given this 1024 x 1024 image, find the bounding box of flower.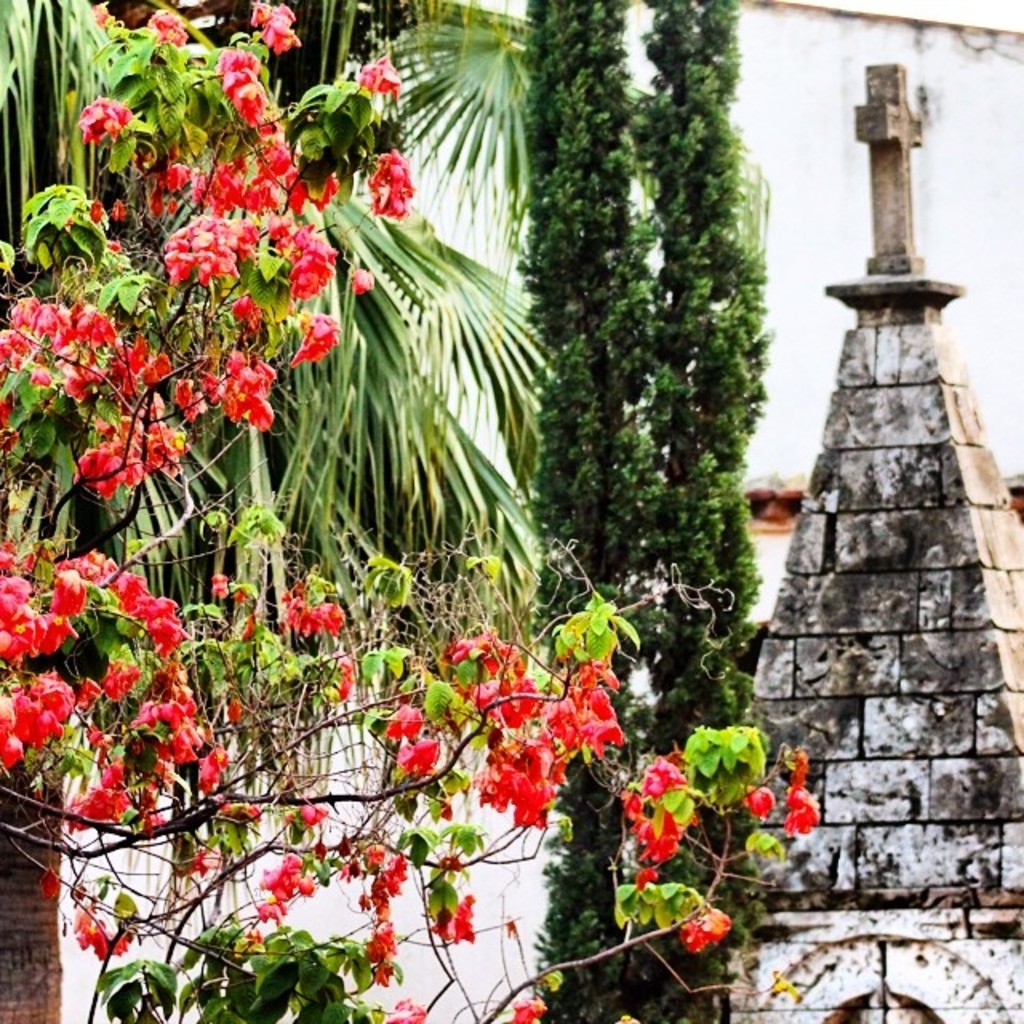
x1=394, y1=730, x2=435, y2=774.
